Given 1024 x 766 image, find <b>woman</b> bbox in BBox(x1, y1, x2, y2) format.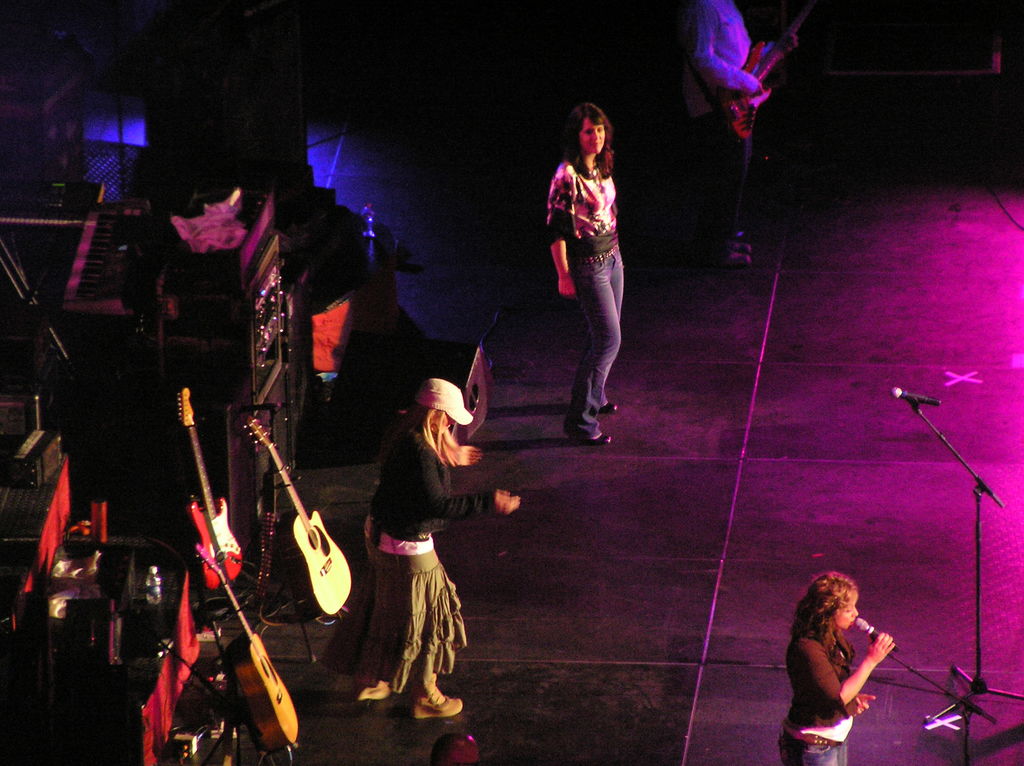
BBox(345, 374, 529, 722).
